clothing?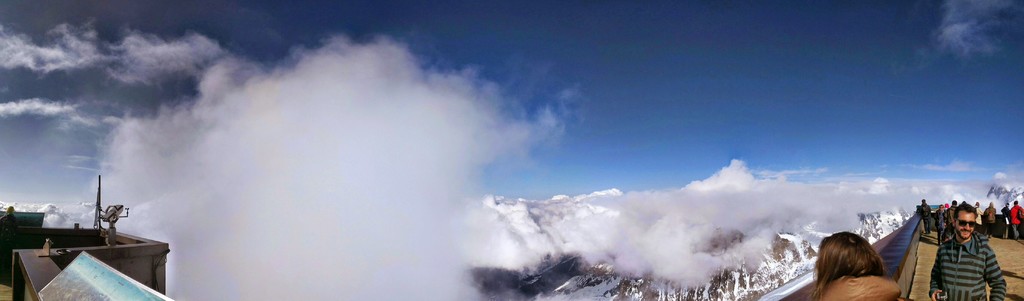
929,237,1005,300
